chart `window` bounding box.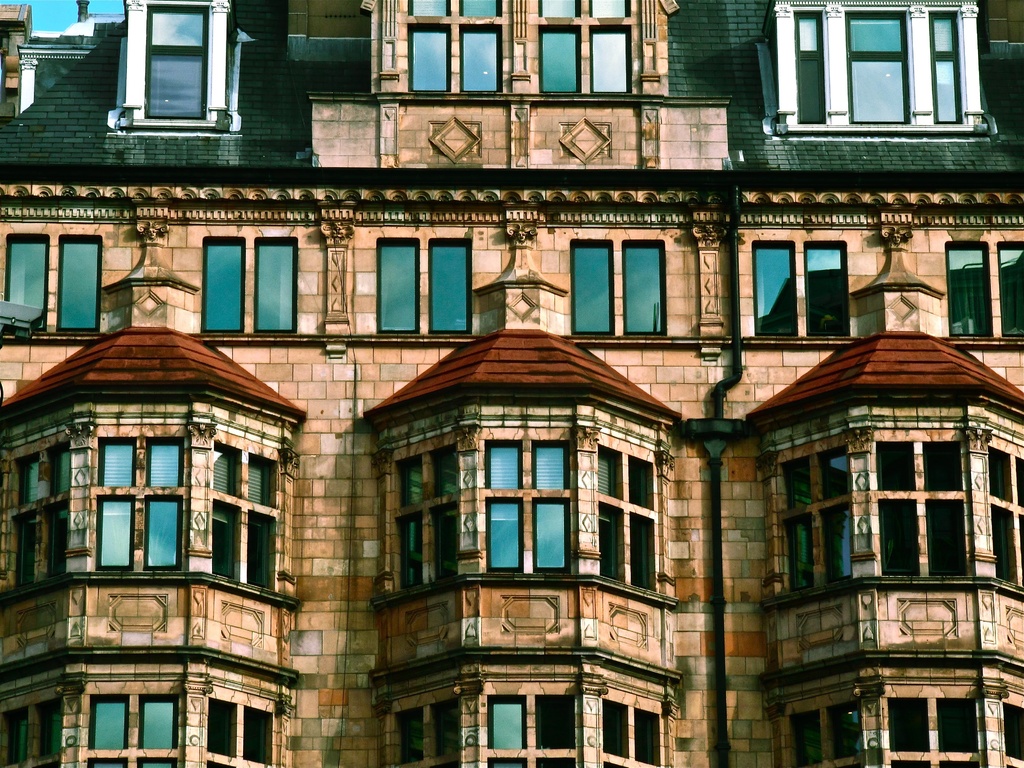
Charted: locate(429, 237, 468, 333).
